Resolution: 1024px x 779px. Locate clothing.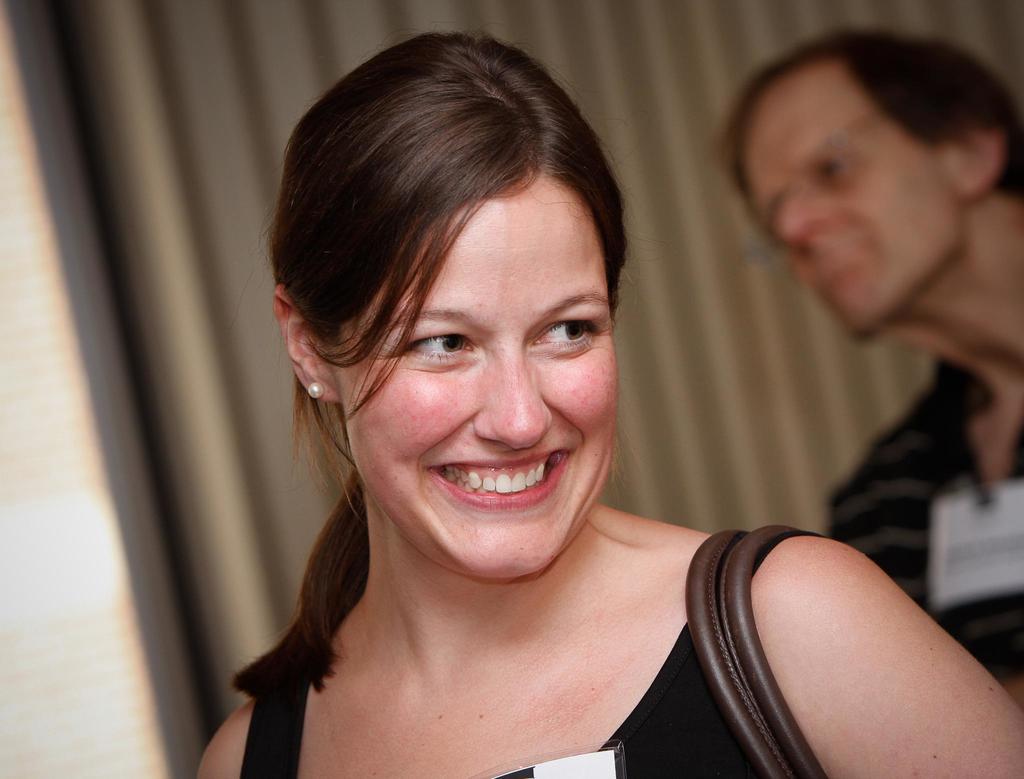
region(237, 530, 832, 778).
